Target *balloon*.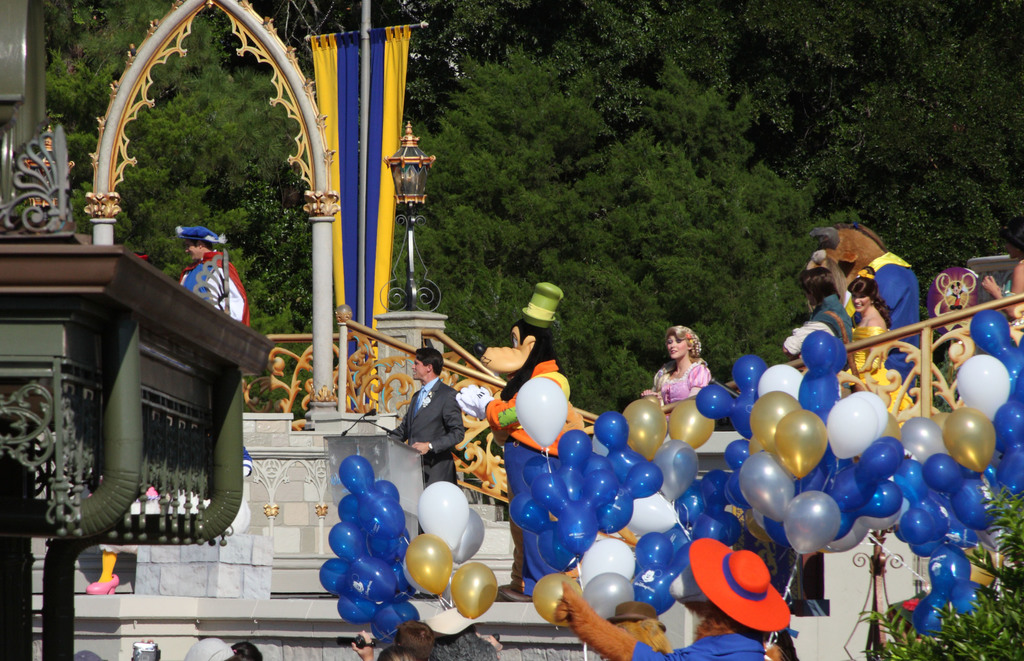
Target region: region(521, 456, 564, 484).
